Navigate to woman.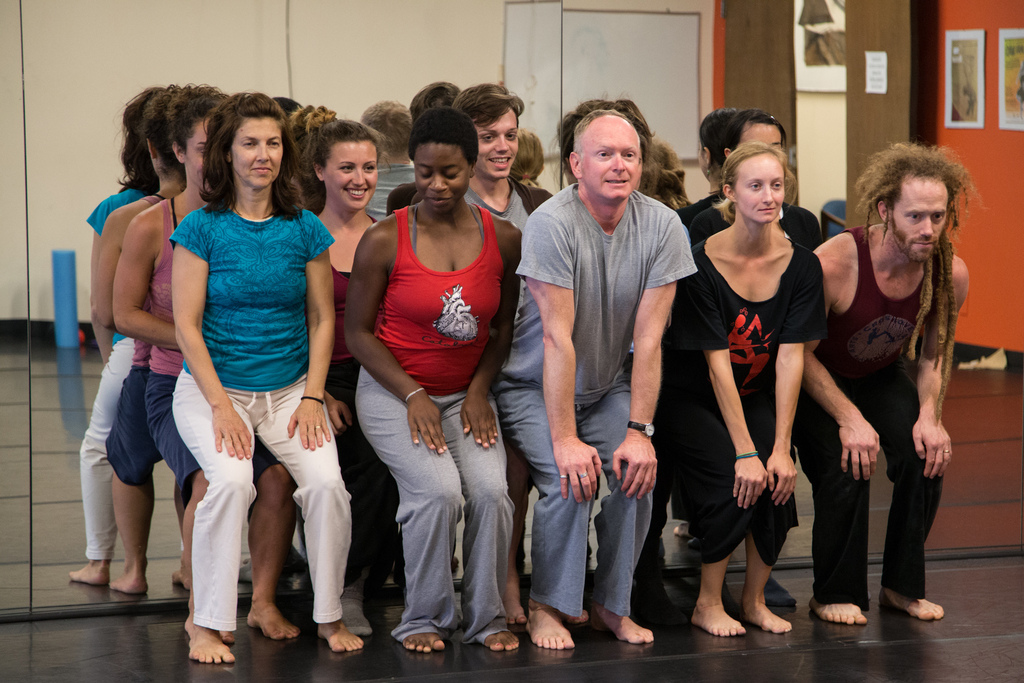
Navigation target: bbox=(300, 111, 388, 595).
